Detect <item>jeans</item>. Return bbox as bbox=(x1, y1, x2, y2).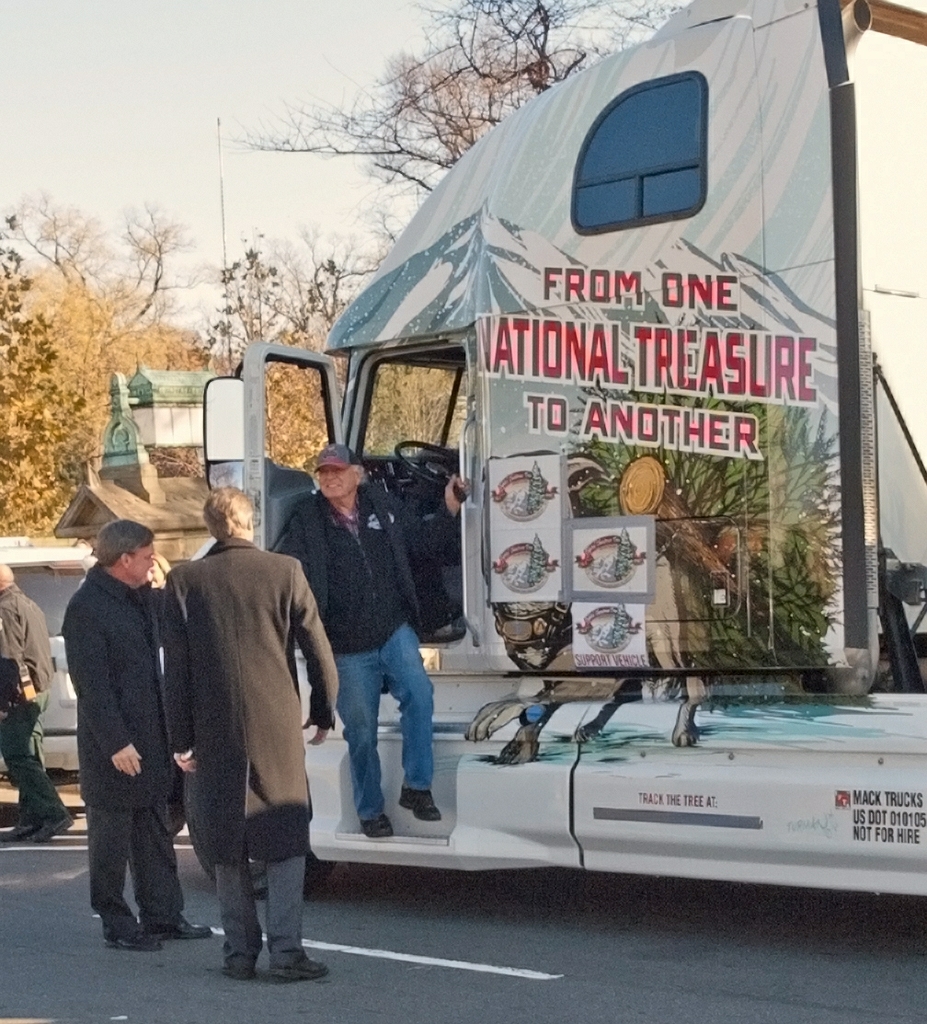
bbox=(326, 615, 449, 859).
